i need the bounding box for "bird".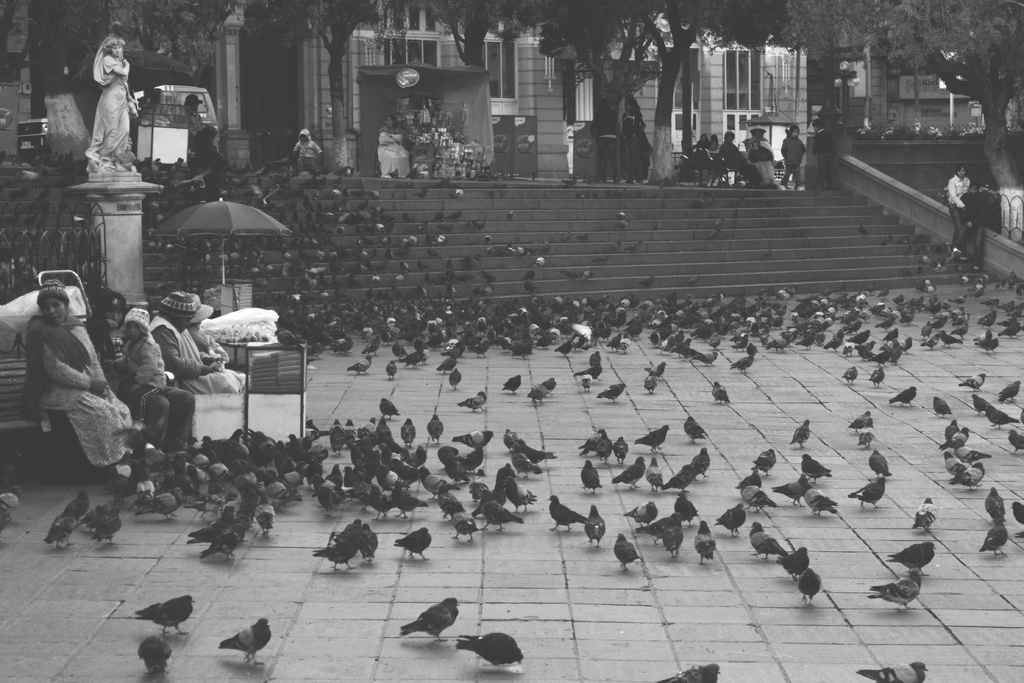
Here it is: x1=598, y1=383, x2=630, y2=403.
